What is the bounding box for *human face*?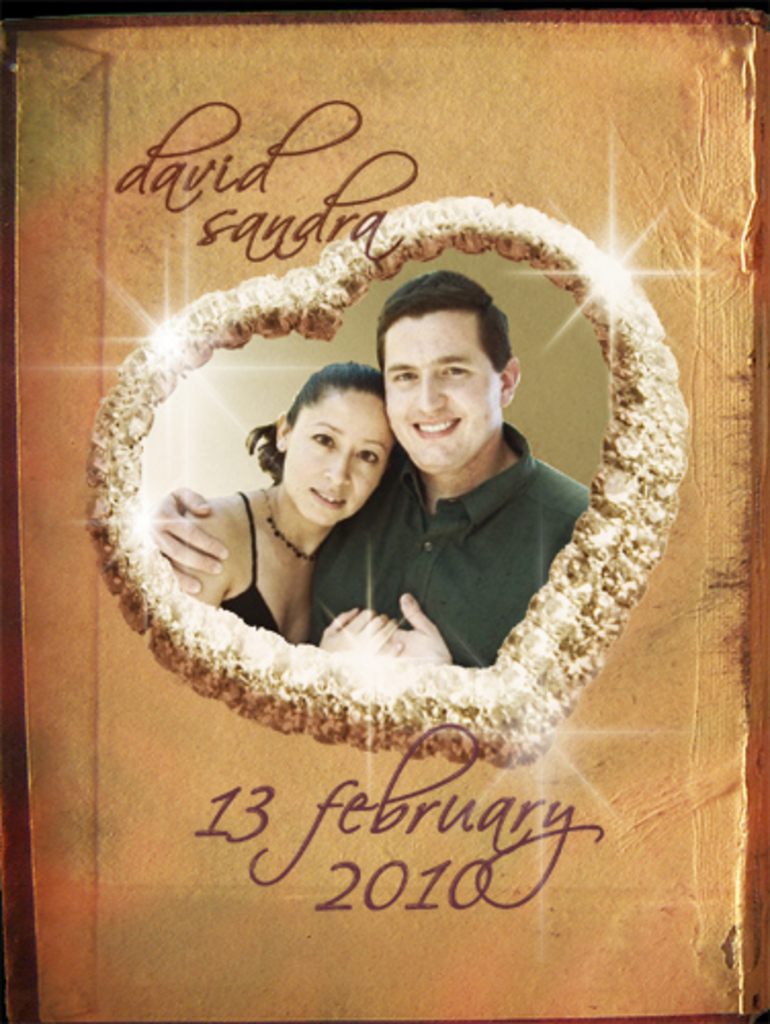
{"x1": 387, "y1": 315, "x2": 500, "y2": 481}.
